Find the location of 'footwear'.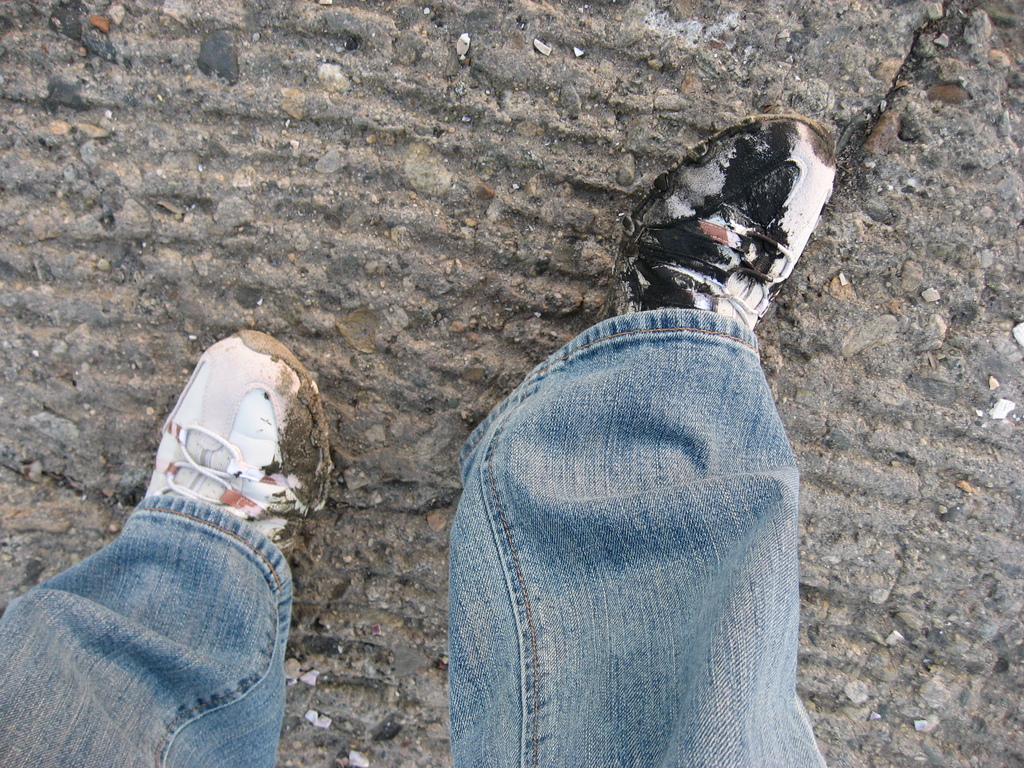
Location: Rect(596, 111, 841, 321).
